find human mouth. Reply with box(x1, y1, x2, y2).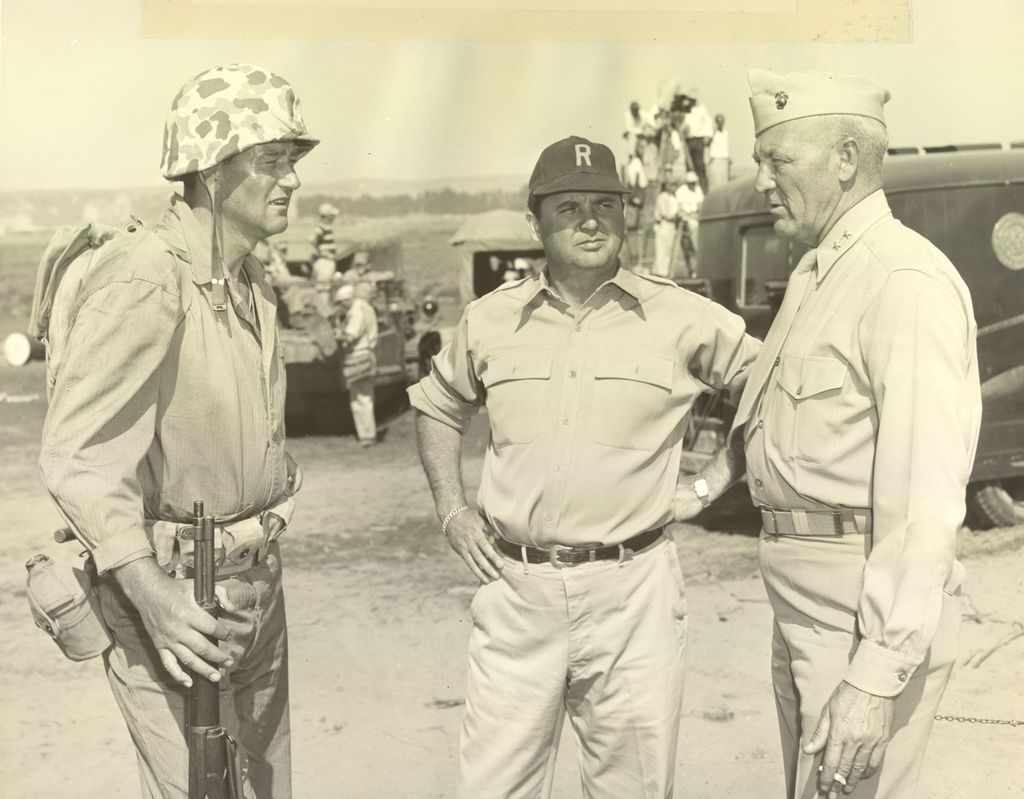
box(768, 195, 787, 216).
